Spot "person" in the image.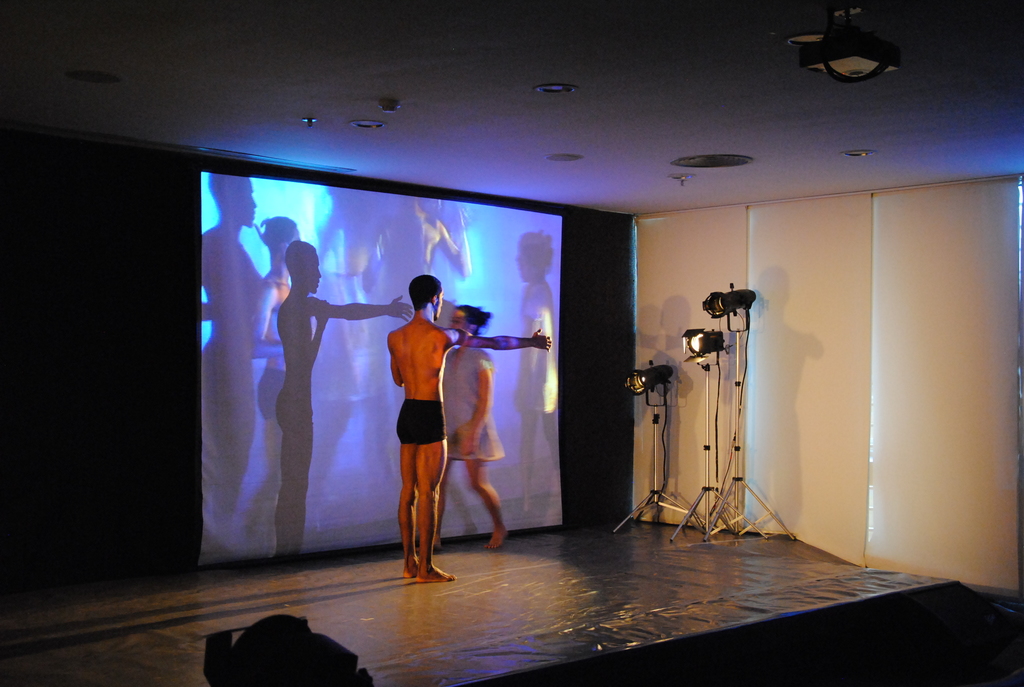
"person" found at {"x1": 440, "y1": 304, "x2": 506, "y2": 555}.
